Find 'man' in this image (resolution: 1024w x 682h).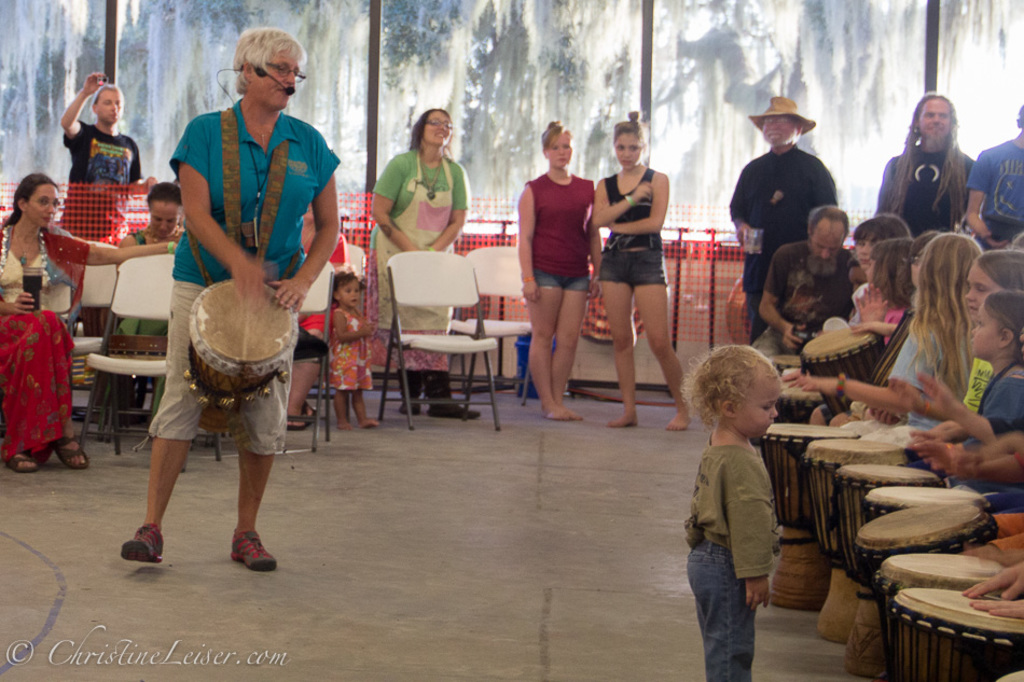
[963, 105, 1023, 261].
